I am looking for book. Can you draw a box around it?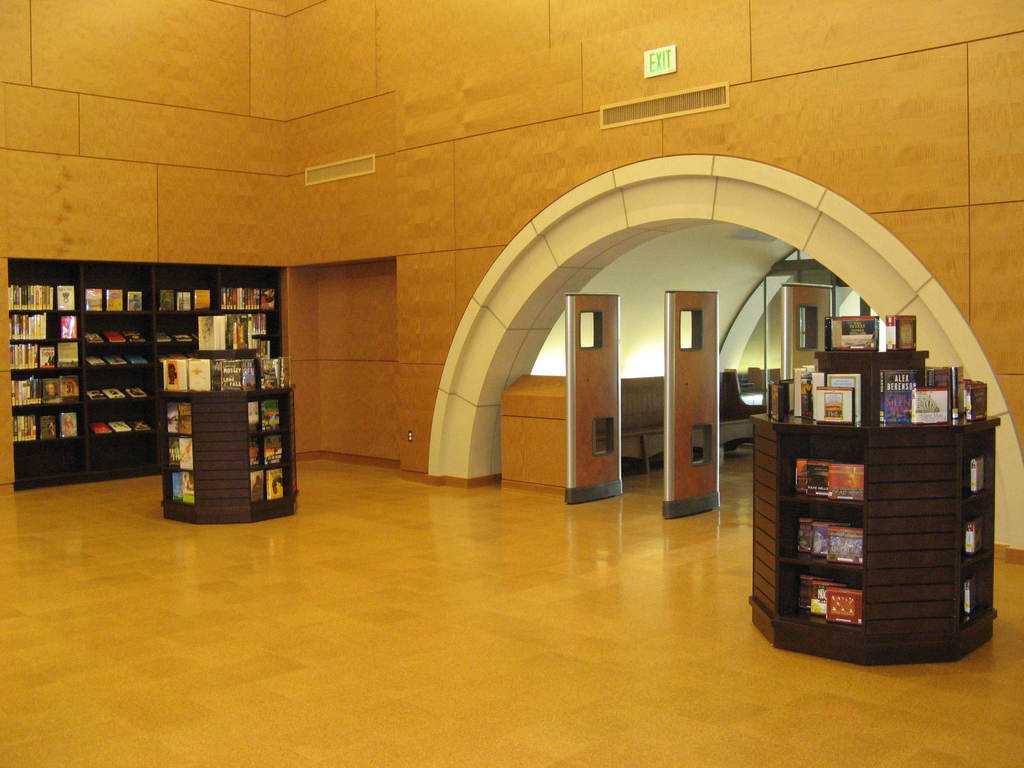
Sure, the bounding box is bbox=(107, 329, 124, 341).
